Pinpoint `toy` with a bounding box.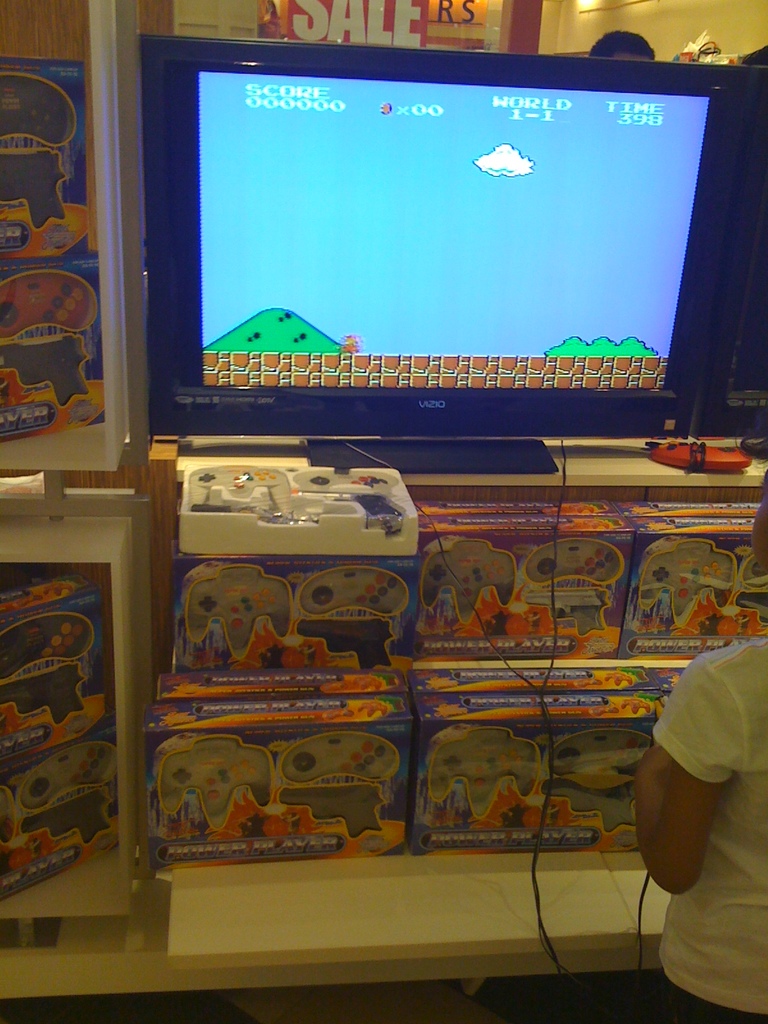
152,737,278,832.
